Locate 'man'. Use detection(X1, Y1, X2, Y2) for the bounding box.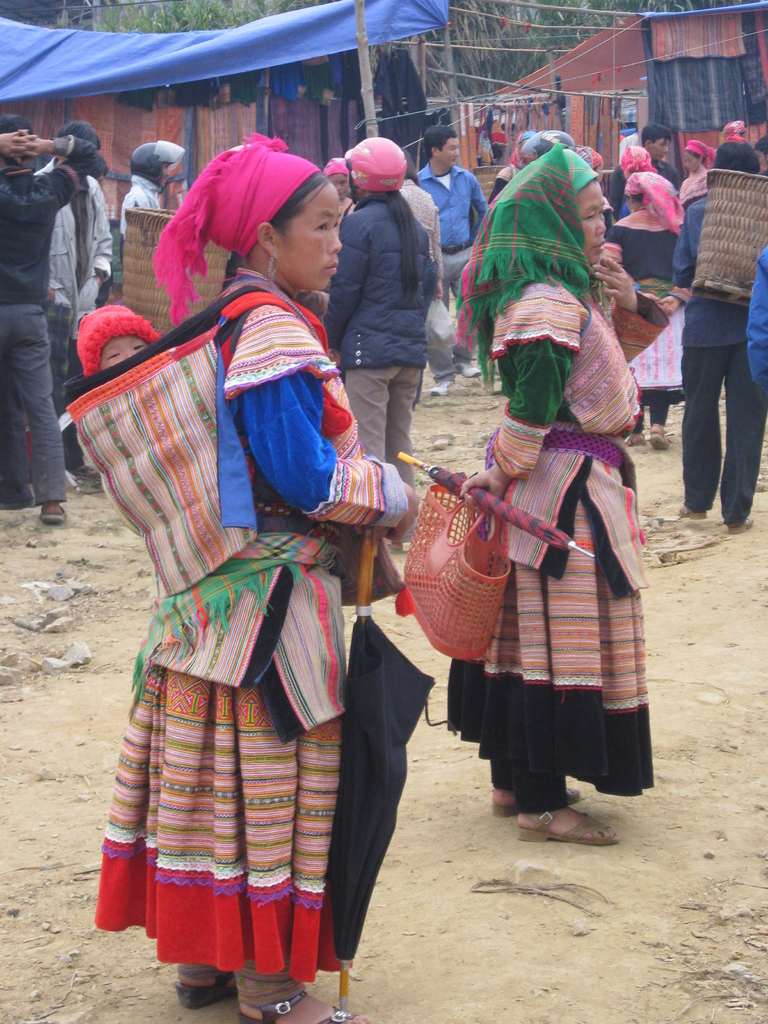
detection(672, 141, 762, 533).
